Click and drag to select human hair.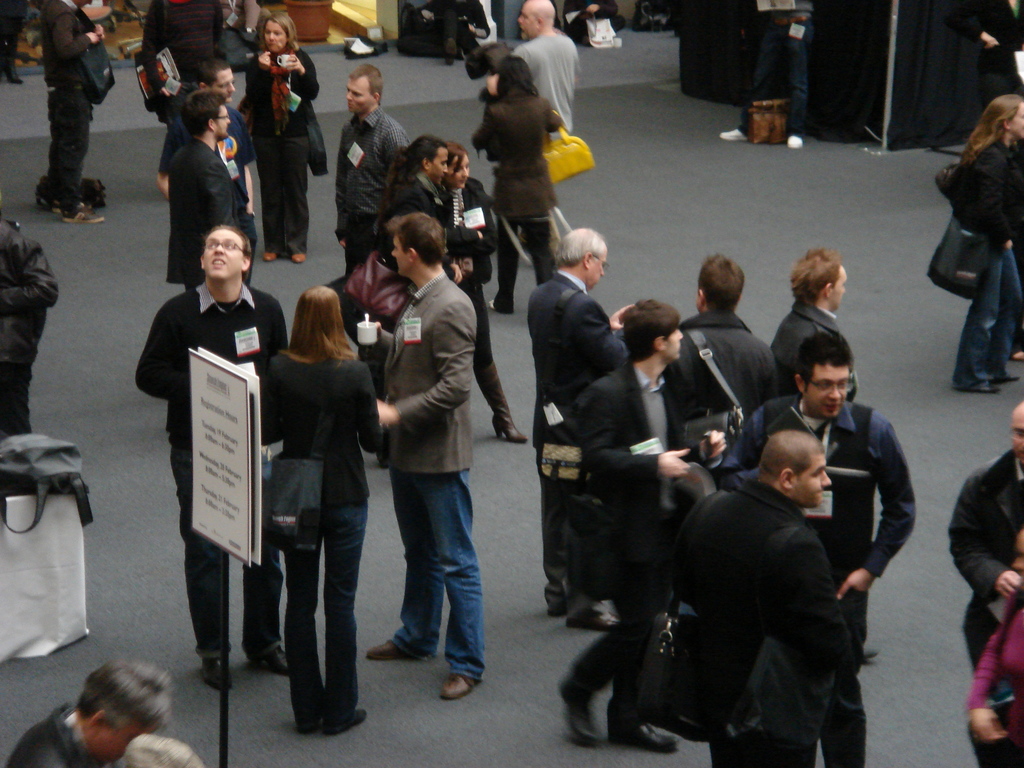
Selection: {"x1": 449, "y1": 142, "x2": 467, "y2": 172}.
